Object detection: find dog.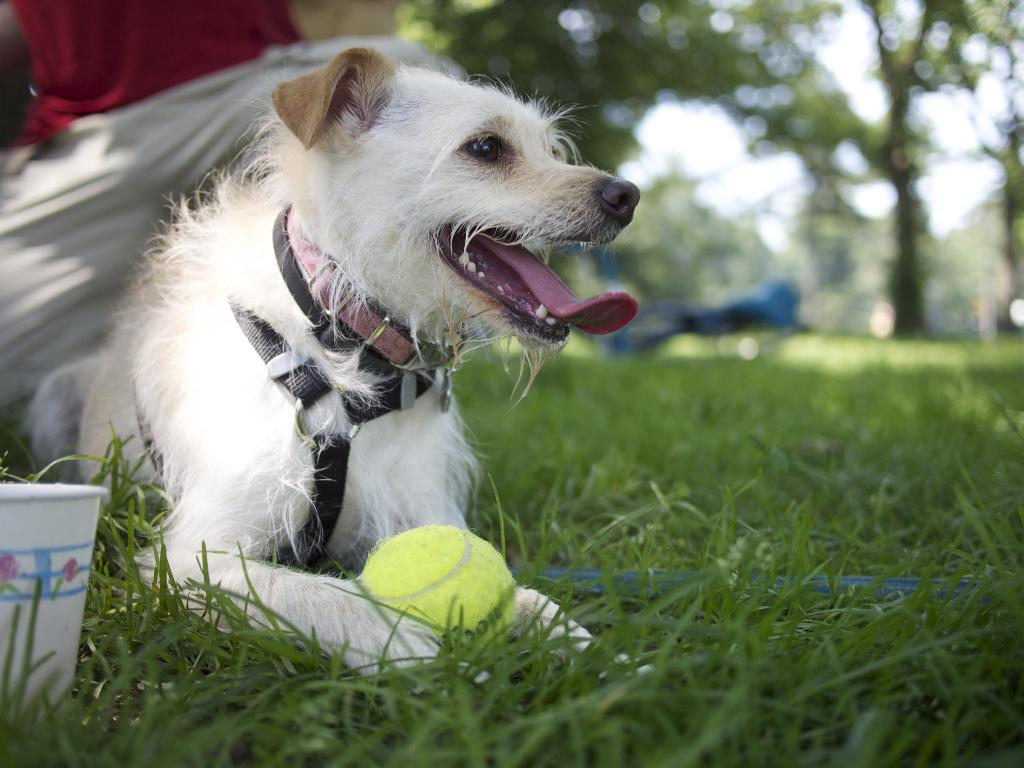
{"left": 15, "top": 43, "right": 658, "bottom": 700}.
